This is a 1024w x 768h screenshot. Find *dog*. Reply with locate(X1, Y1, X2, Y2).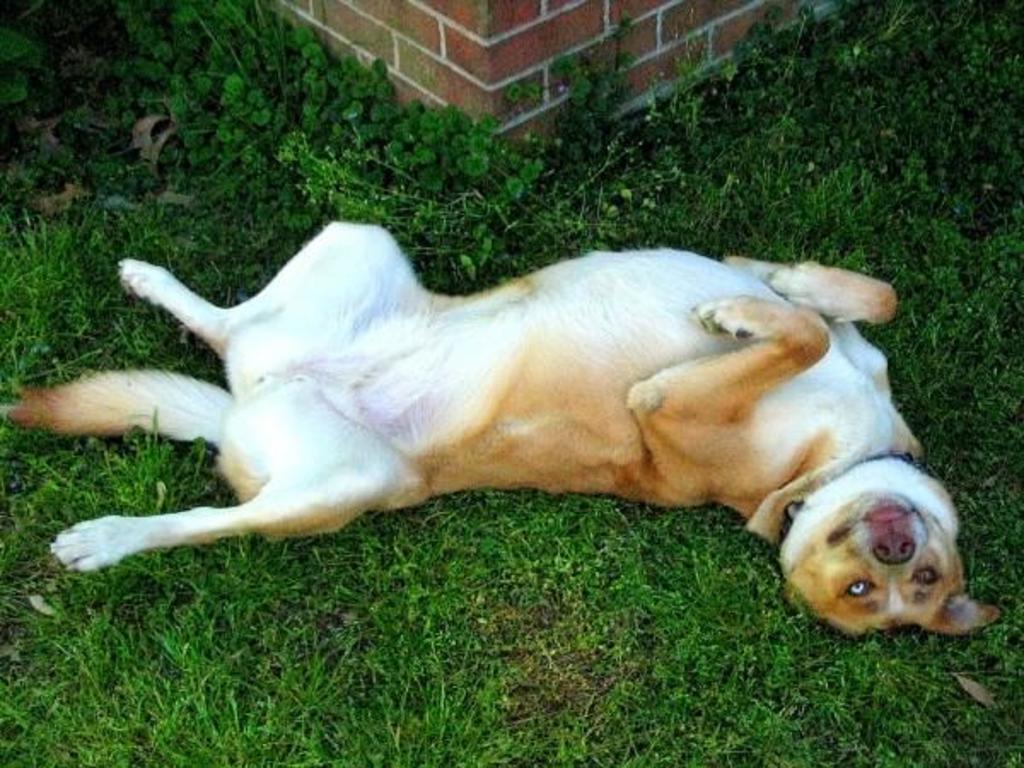
locate(5, 224, 1007, 638).
